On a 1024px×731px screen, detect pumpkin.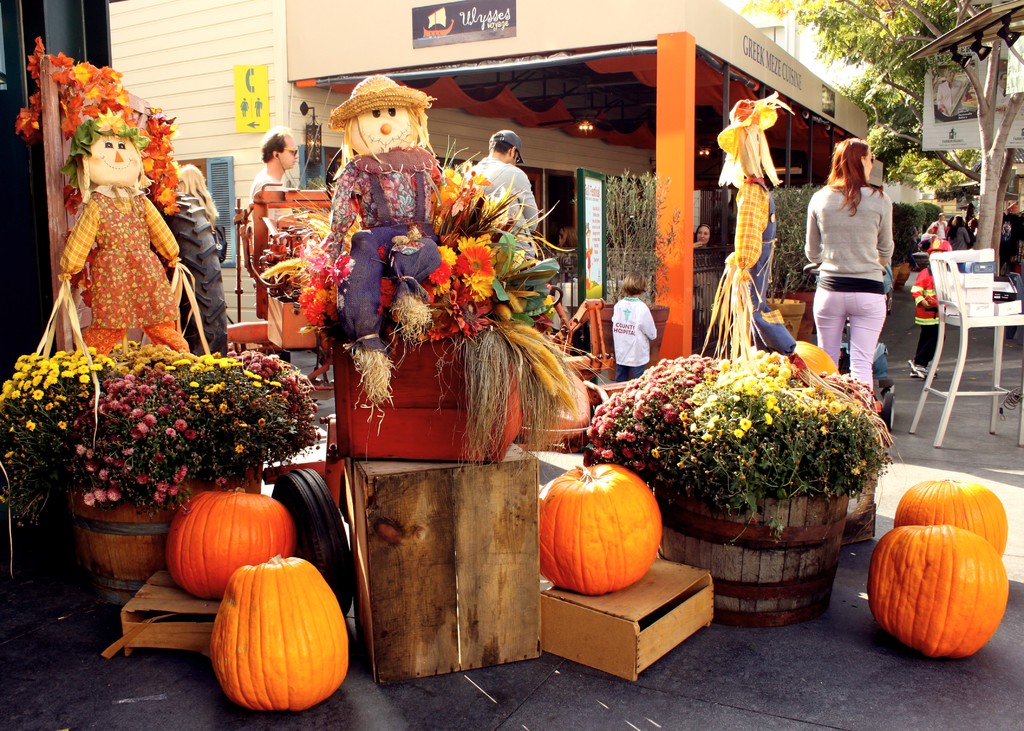
x1=161 y1=485 x2=294 y2=598.
